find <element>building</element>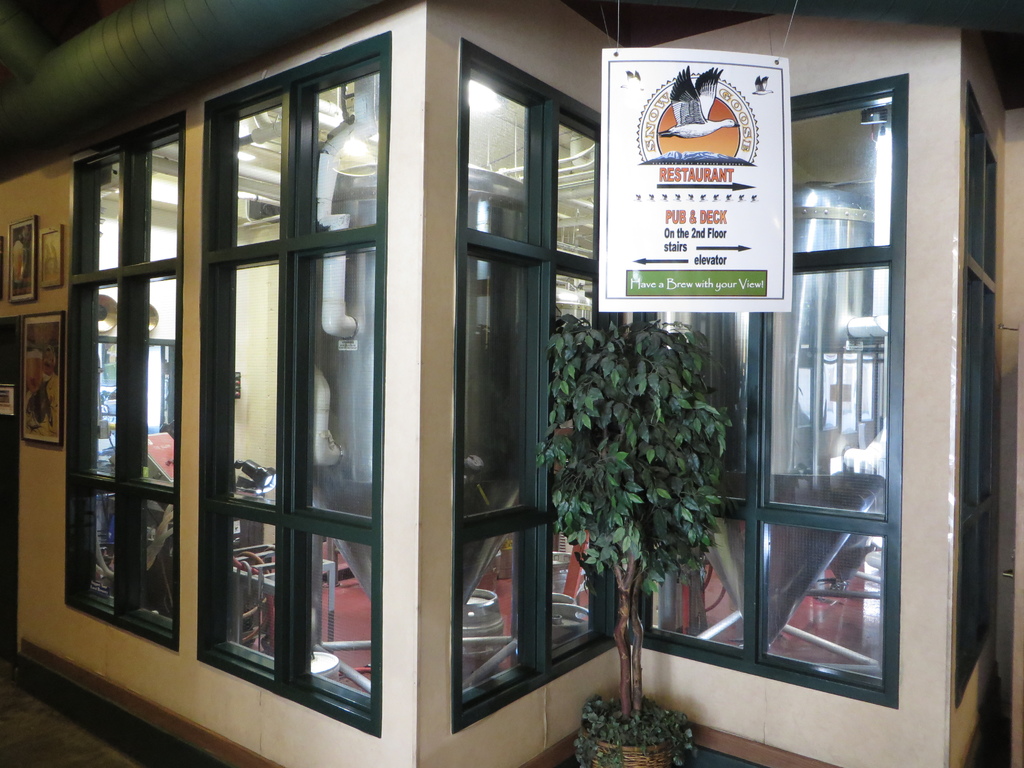
bbox=(0, 0, 1023, 766)
